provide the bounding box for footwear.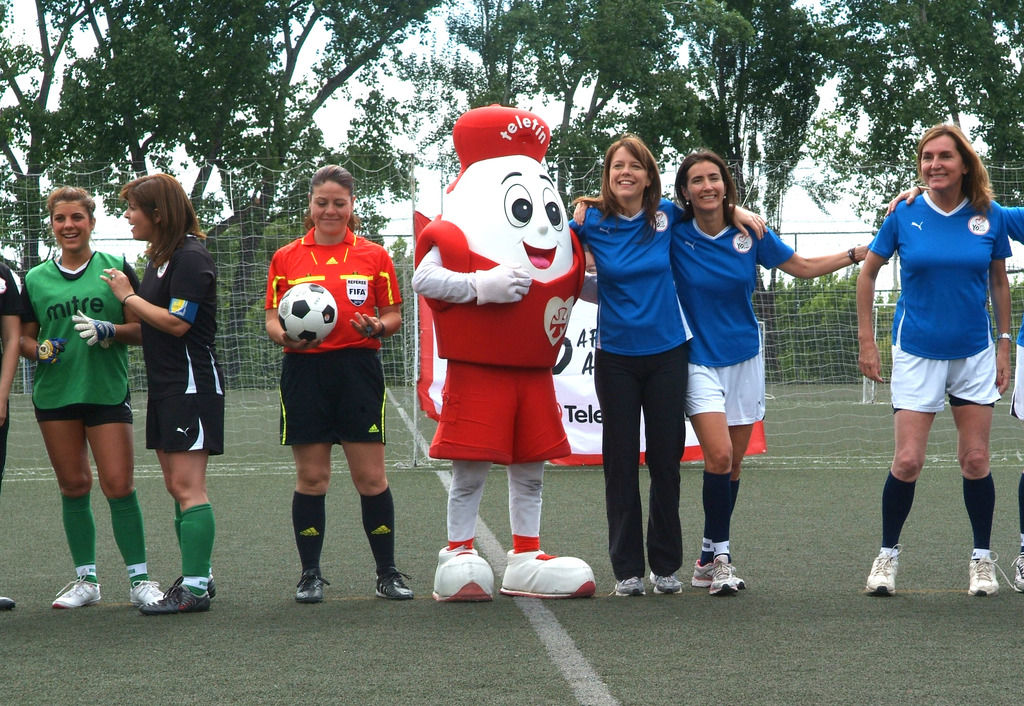
<box>965,557,996,597</box>.
